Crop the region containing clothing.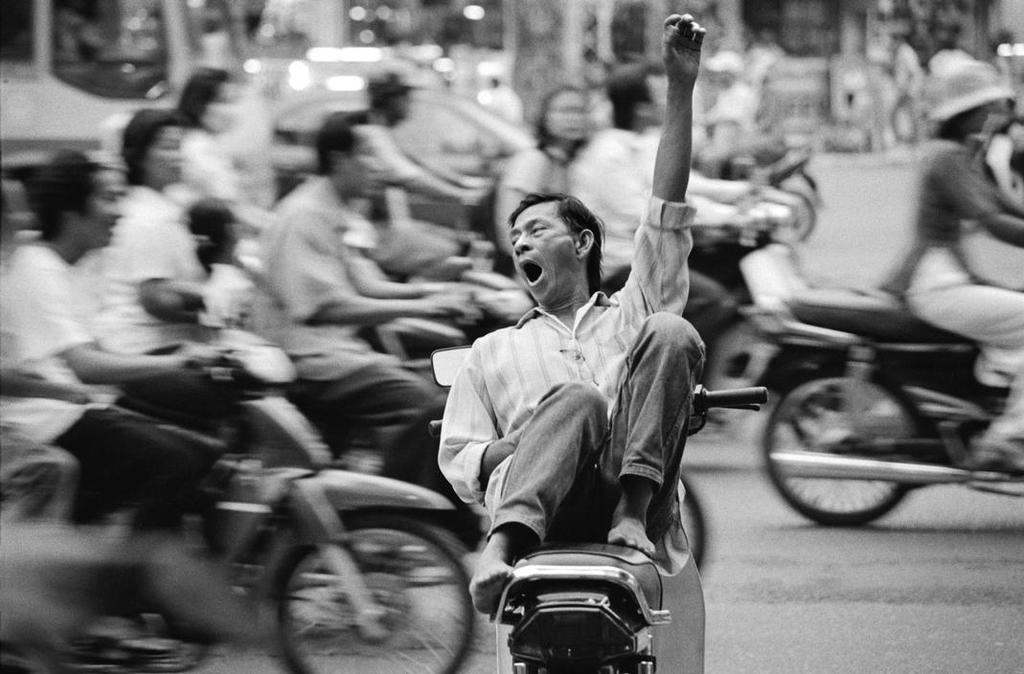
Crop region: detection(261, 171, 433, 438).
